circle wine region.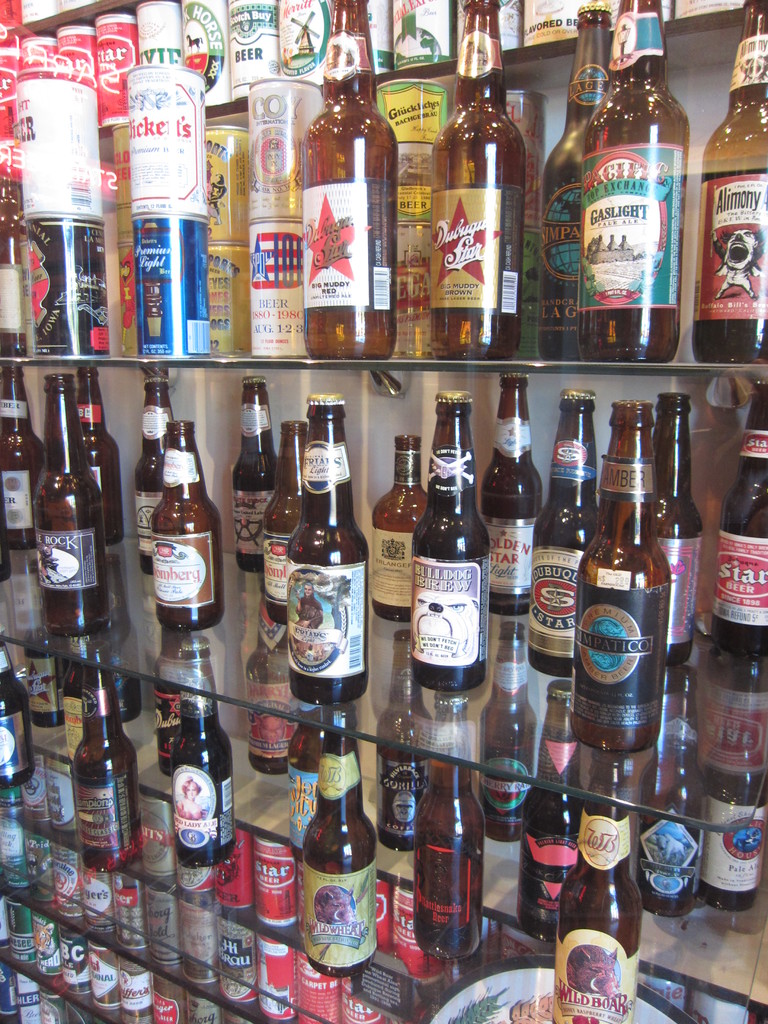
Region: (left=653, top=386, right=709, bottom=668).
